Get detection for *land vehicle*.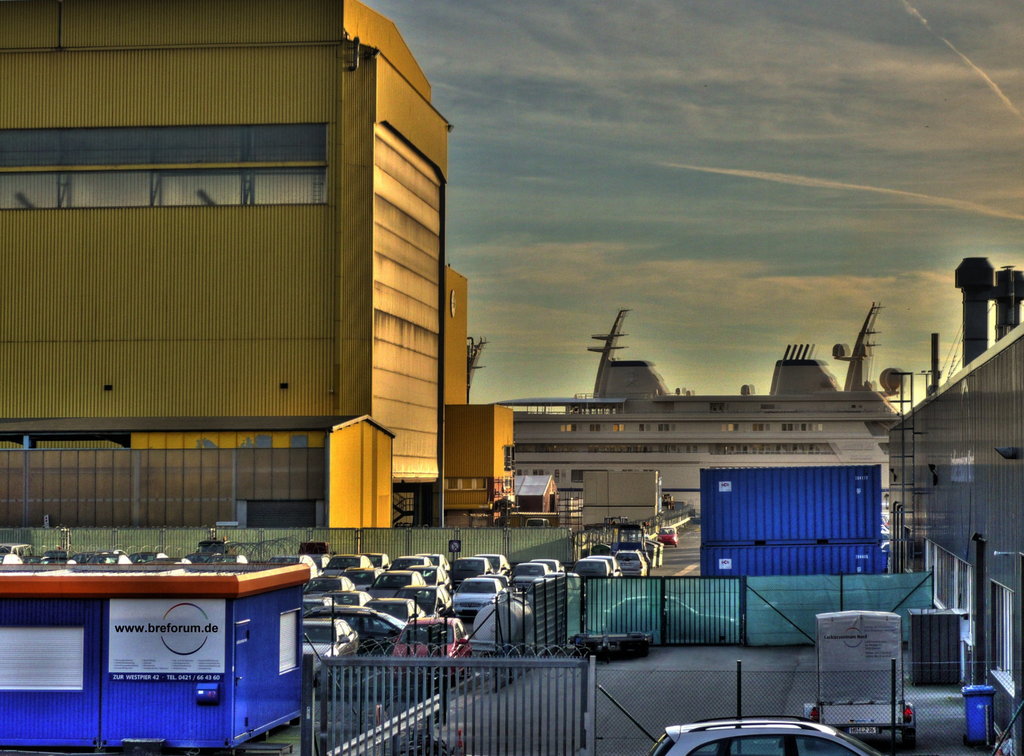
Detection: x1=391, y1=613, x2=474, y2=678.
